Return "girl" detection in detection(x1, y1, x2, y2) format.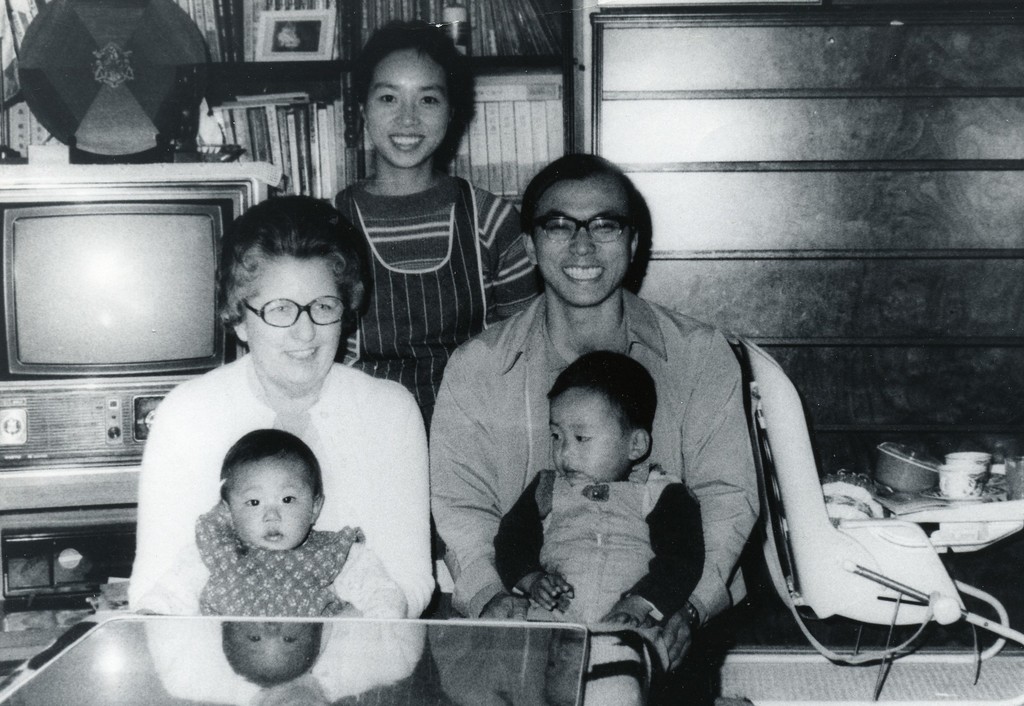
detection(491, 353, 705, 705).
